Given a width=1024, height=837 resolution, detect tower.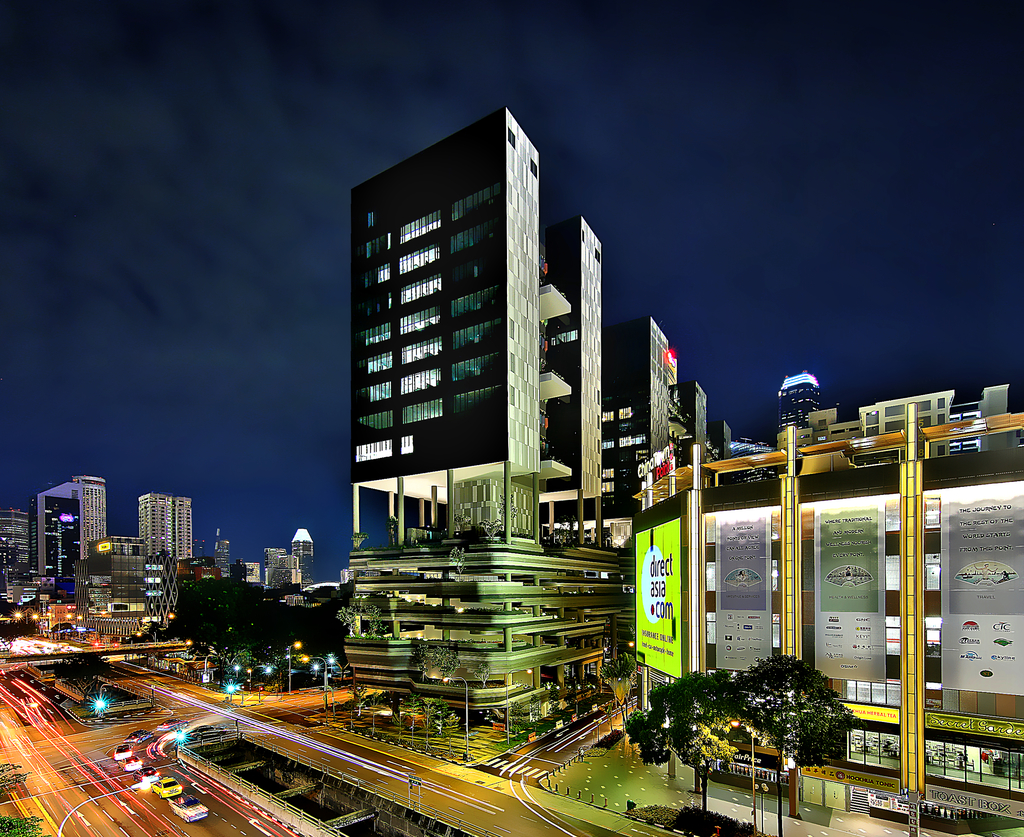
<bbox>136, 544, 180, 639</bbox>.
